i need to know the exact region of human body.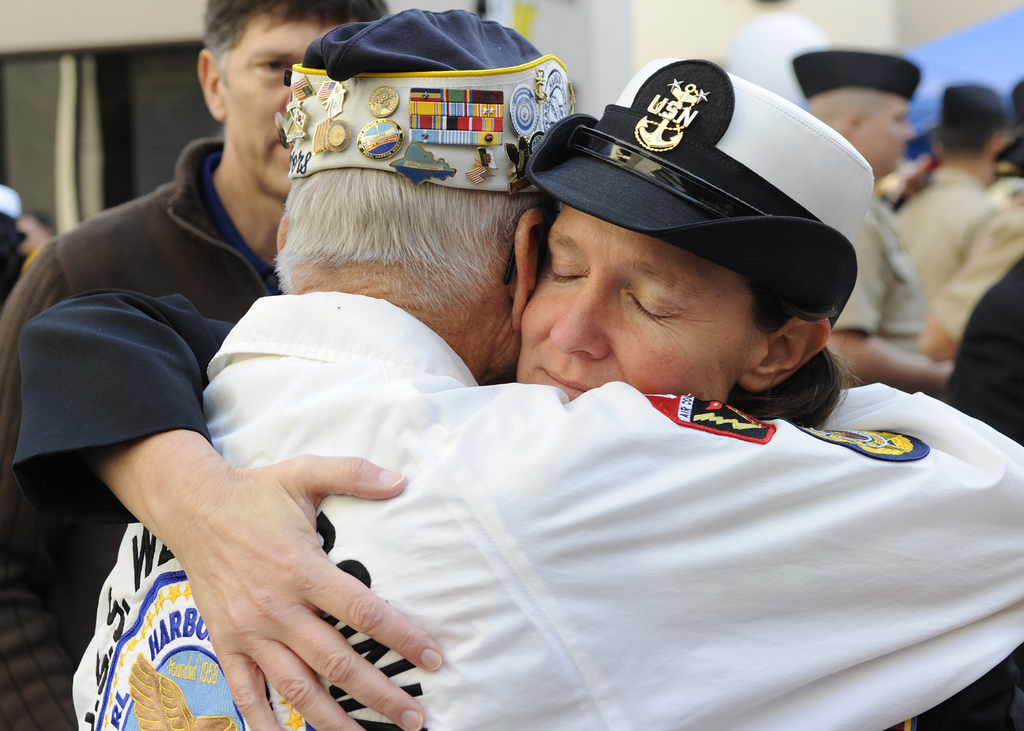
Region: x1=68 y1=9 x2=1023 y2=730.
